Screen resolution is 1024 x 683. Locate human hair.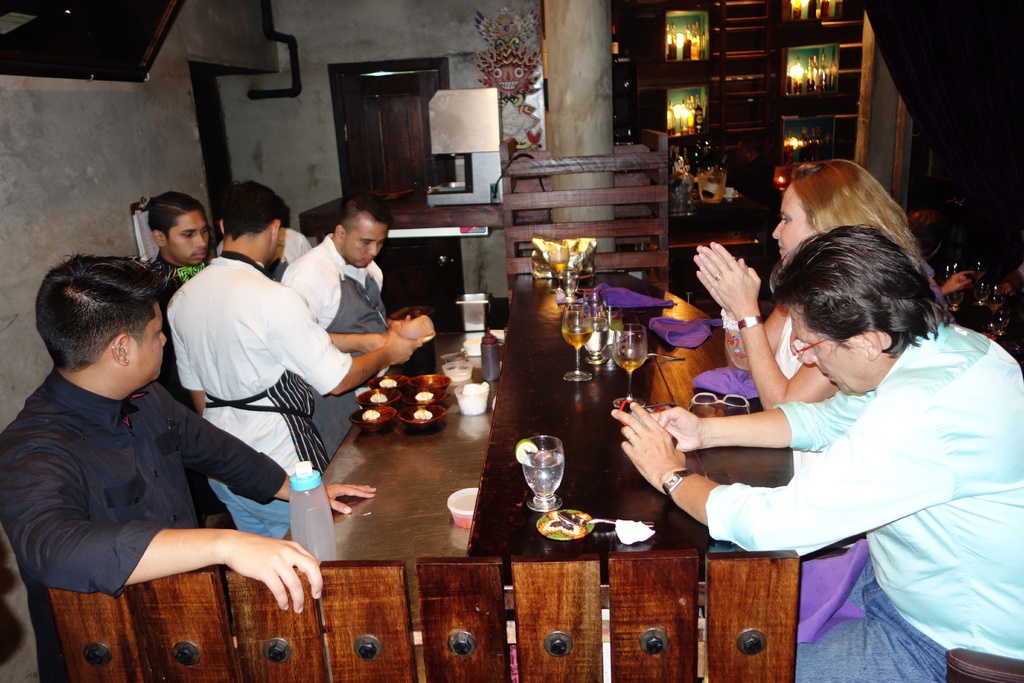
box(796, 162, 922, 252).
